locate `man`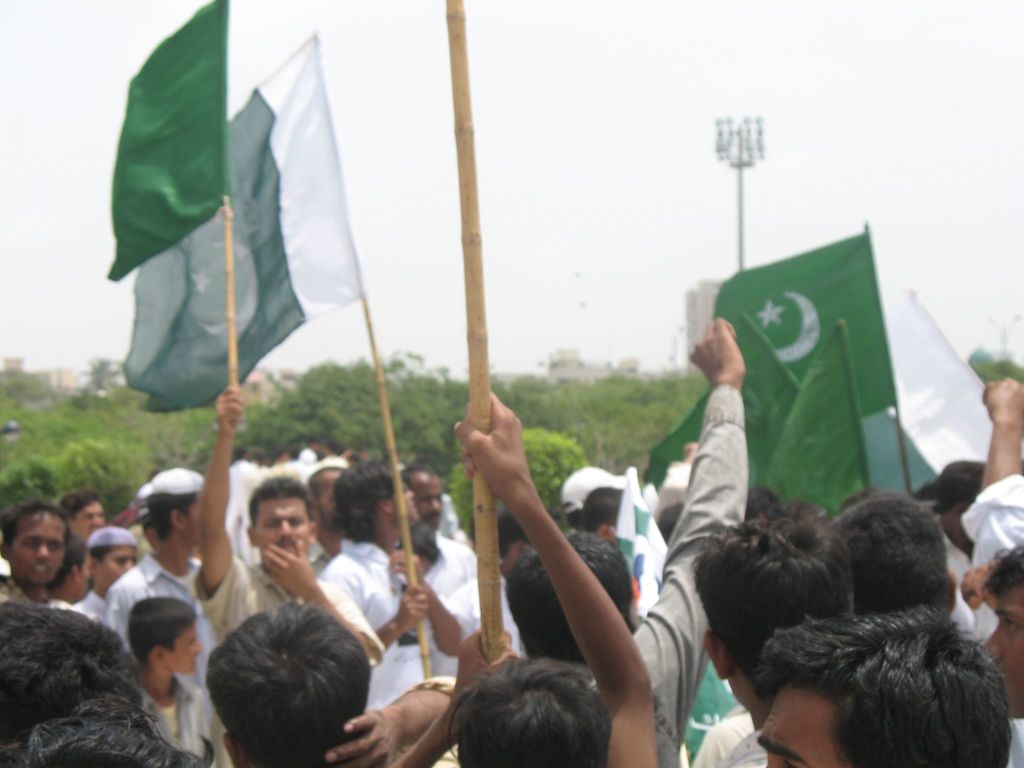
<region>753, 611, 991, 767</region>
